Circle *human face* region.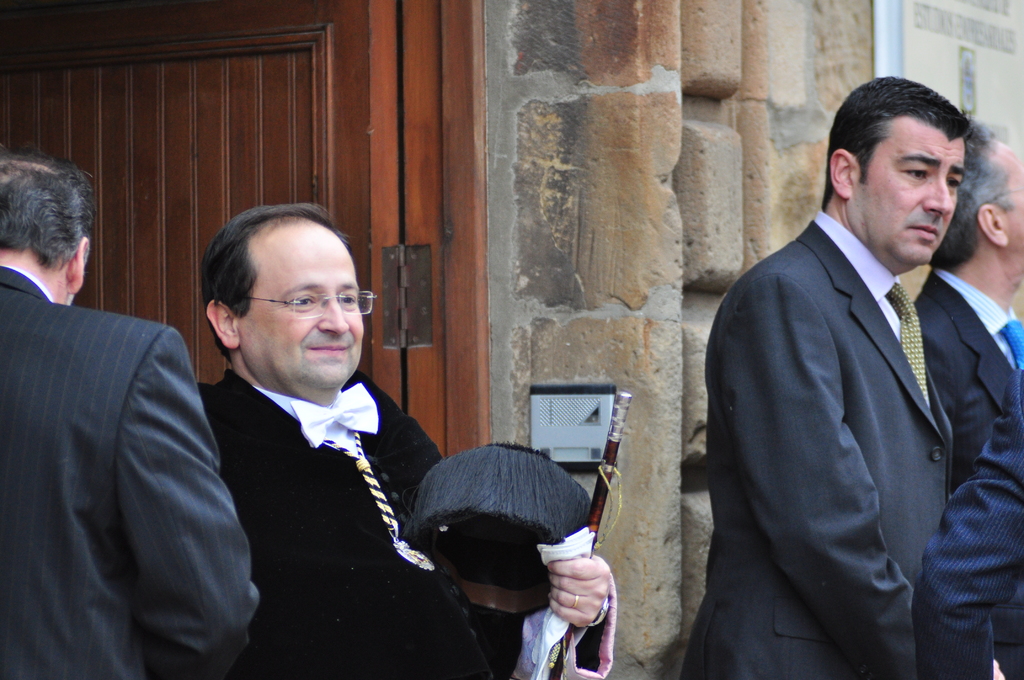
Region: BBox(241, 234, 366, 397).
